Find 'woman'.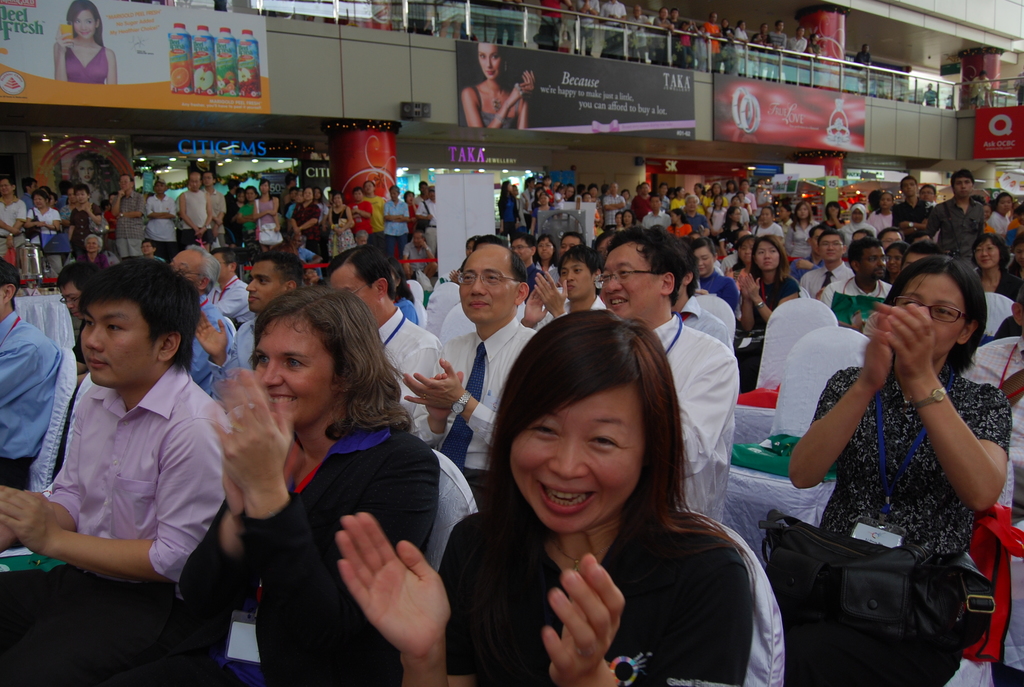
[62, 186, 76, 213].
